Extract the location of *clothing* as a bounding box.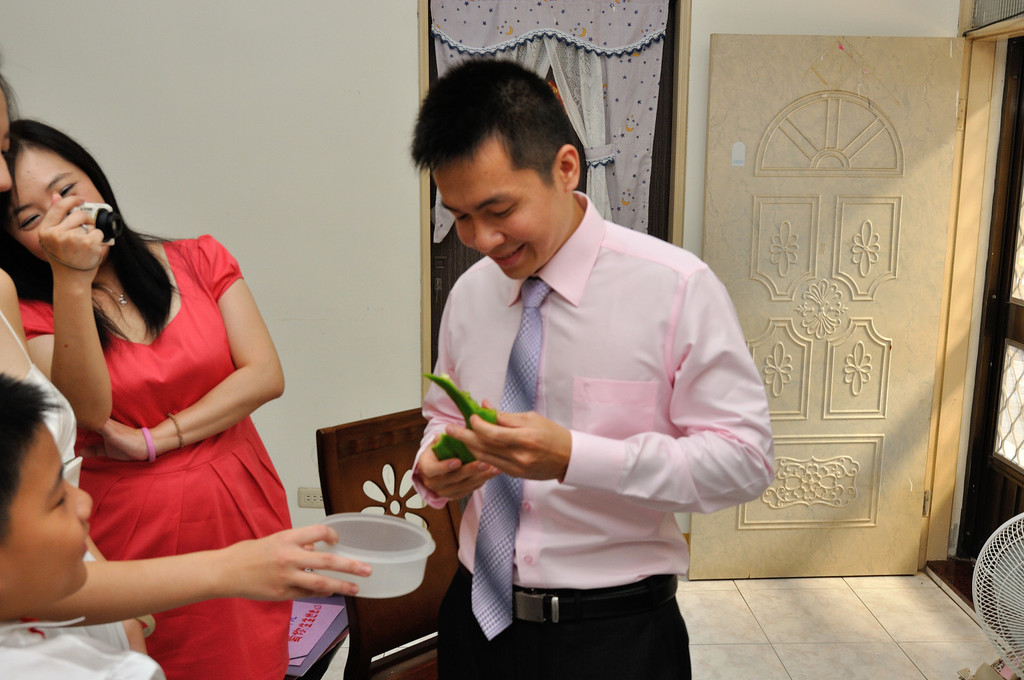
x1=18, y1=231, x2=294, y2=679.
